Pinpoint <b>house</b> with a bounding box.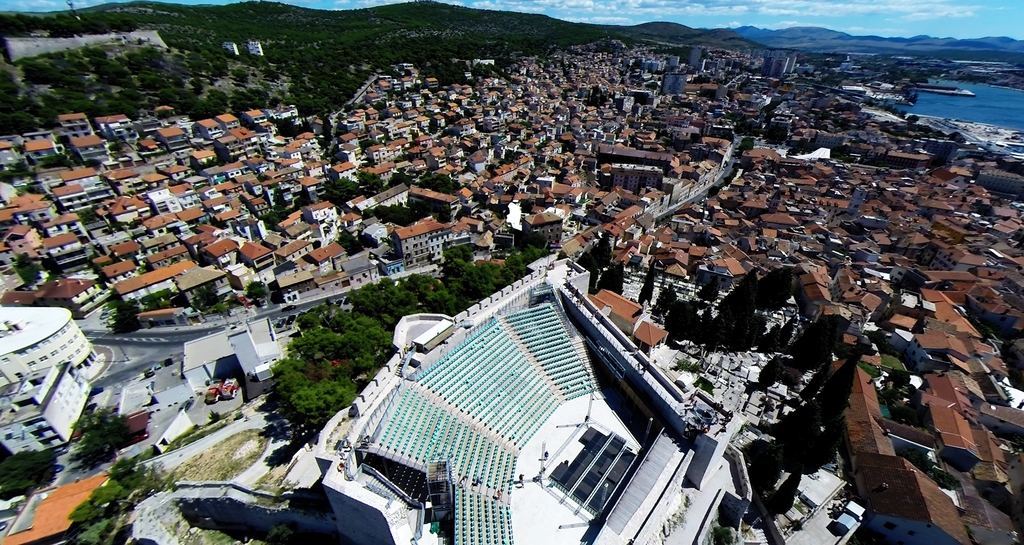
557/177/594/235.
